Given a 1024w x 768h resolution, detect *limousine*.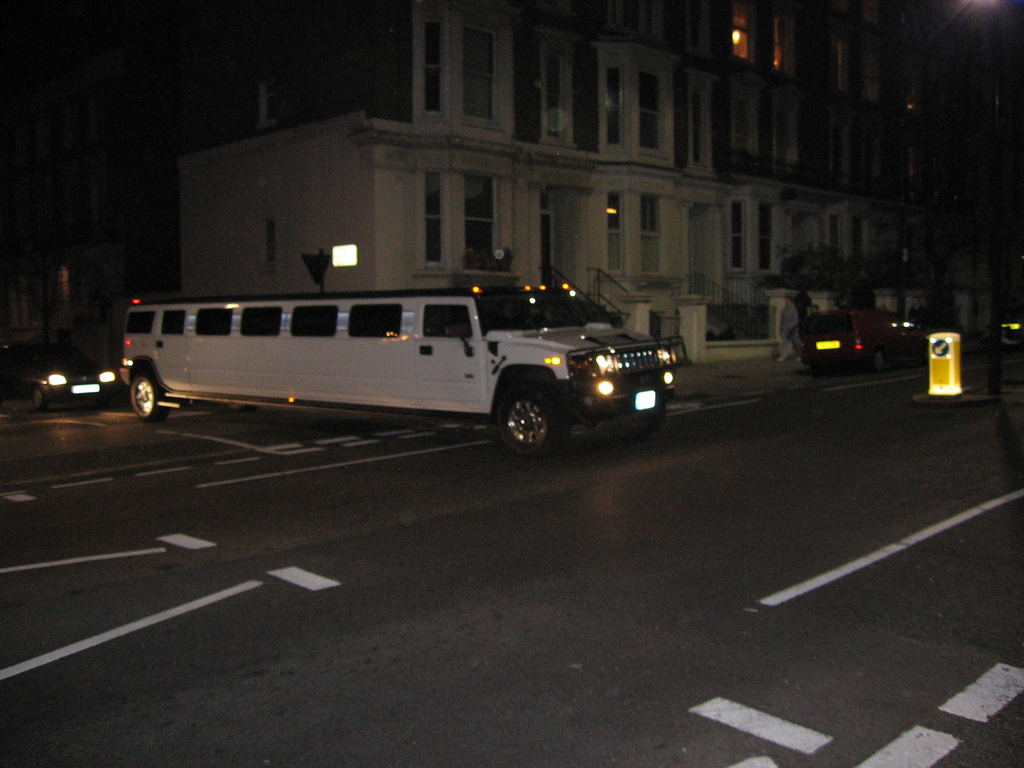
(left=115, top=284, right=691, bottom=461).
